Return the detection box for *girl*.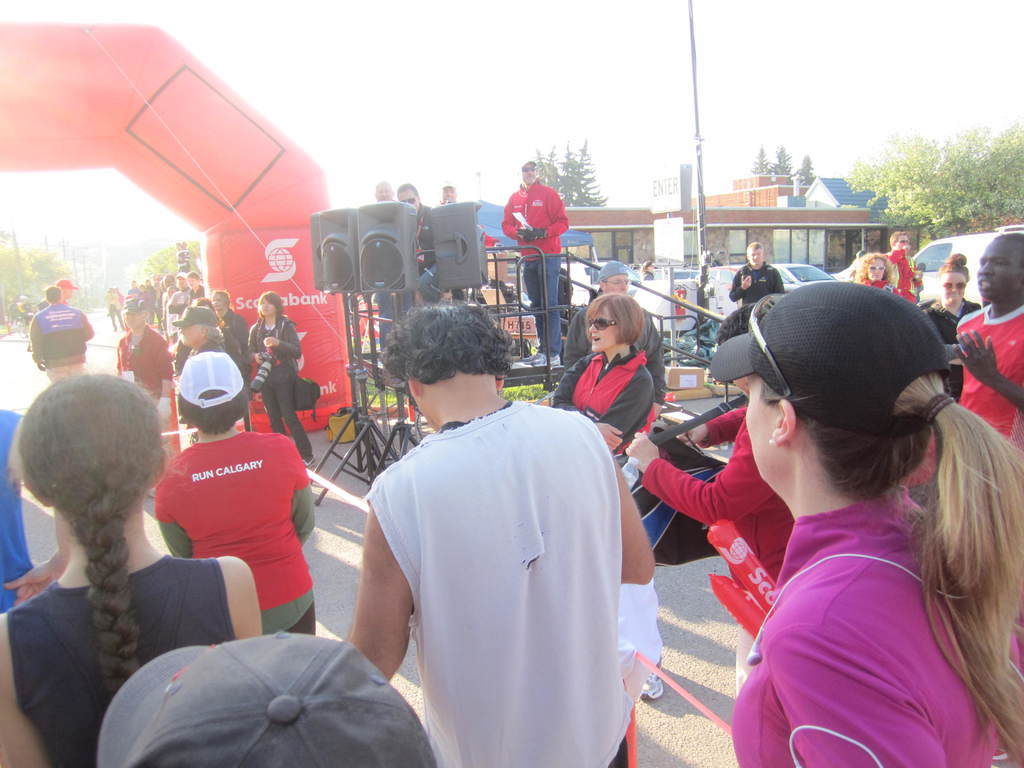
BBox(245, 291, 316, 468).
